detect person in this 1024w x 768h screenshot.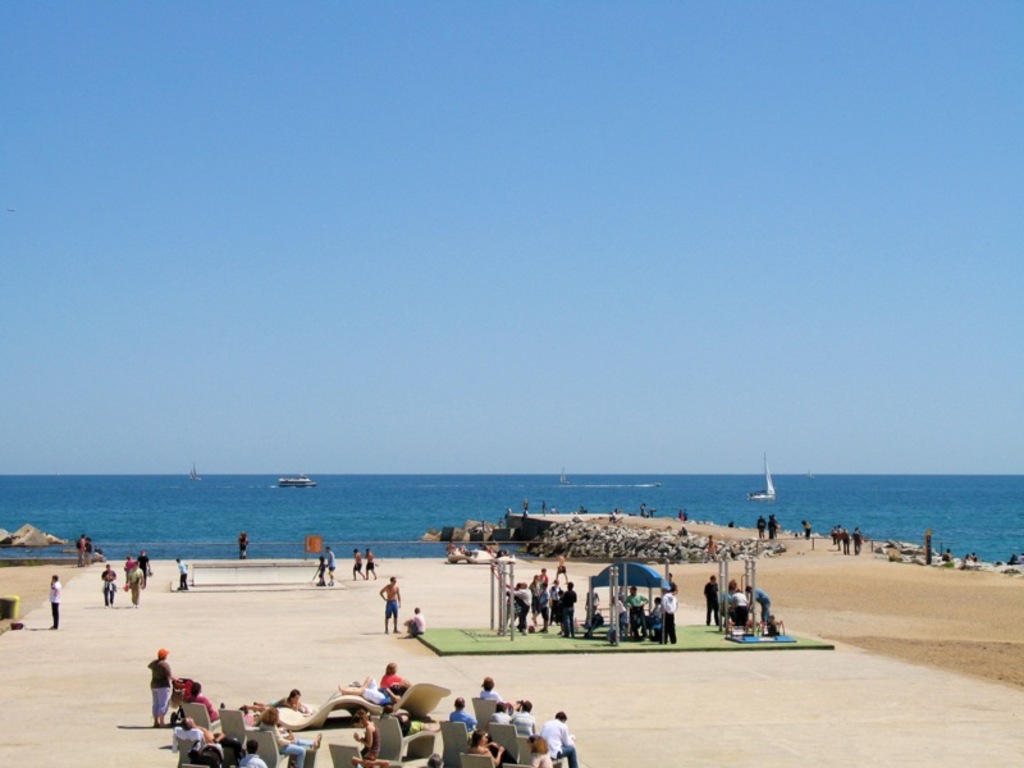
Detection: <bbox>324, 541, 337, 590</bbox>.
